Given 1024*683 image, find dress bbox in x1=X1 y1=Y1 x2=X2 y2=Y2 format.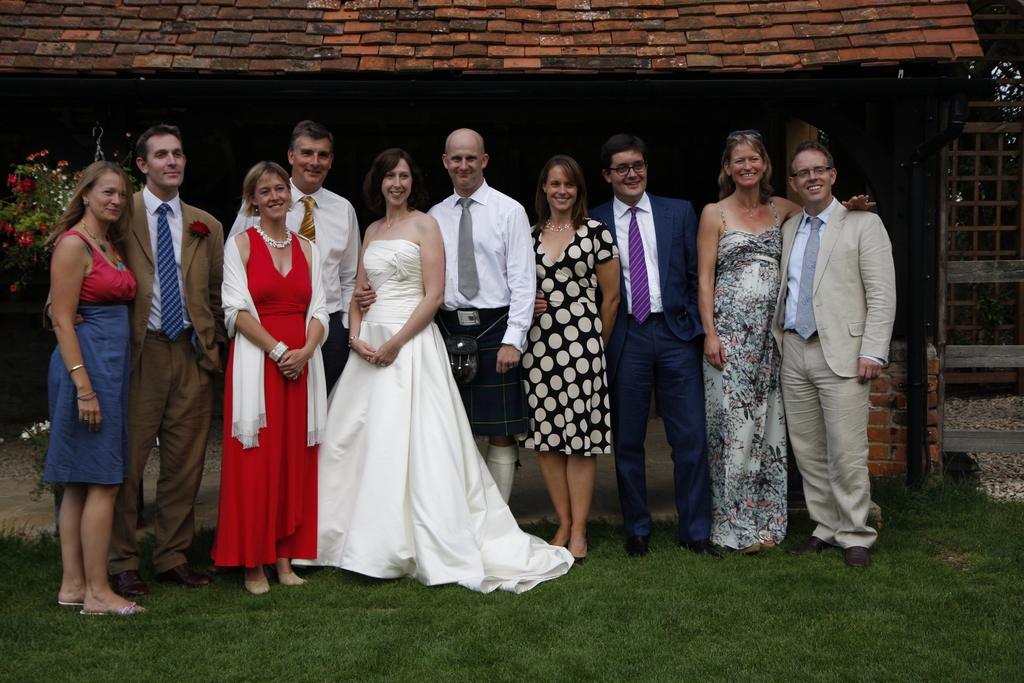
x1=212 y1=226 x2=320 y2=567.
